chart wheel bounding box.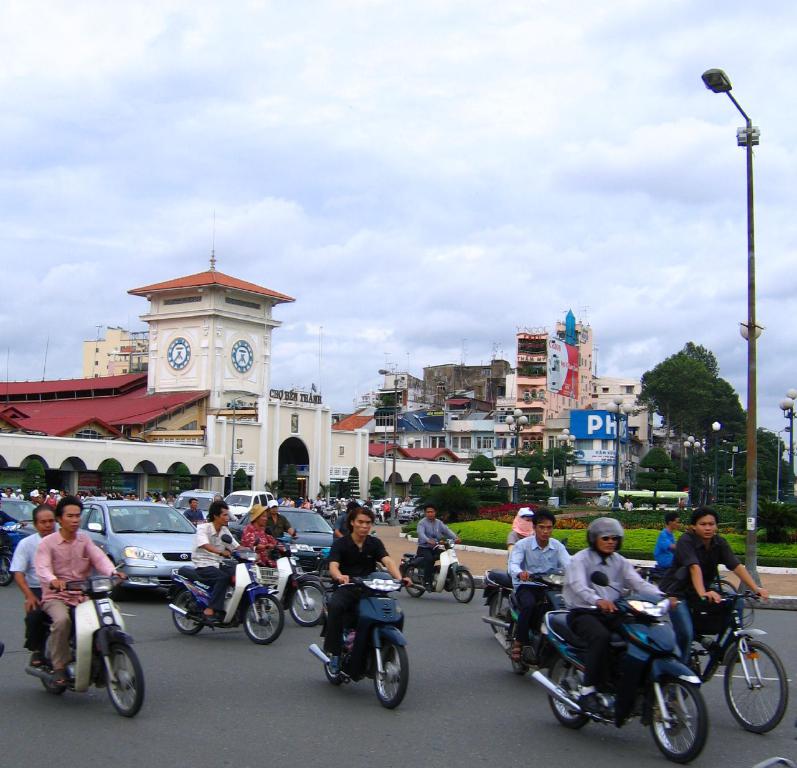
Charted: (x1=175, y1=590, x2=214, y2=635).
